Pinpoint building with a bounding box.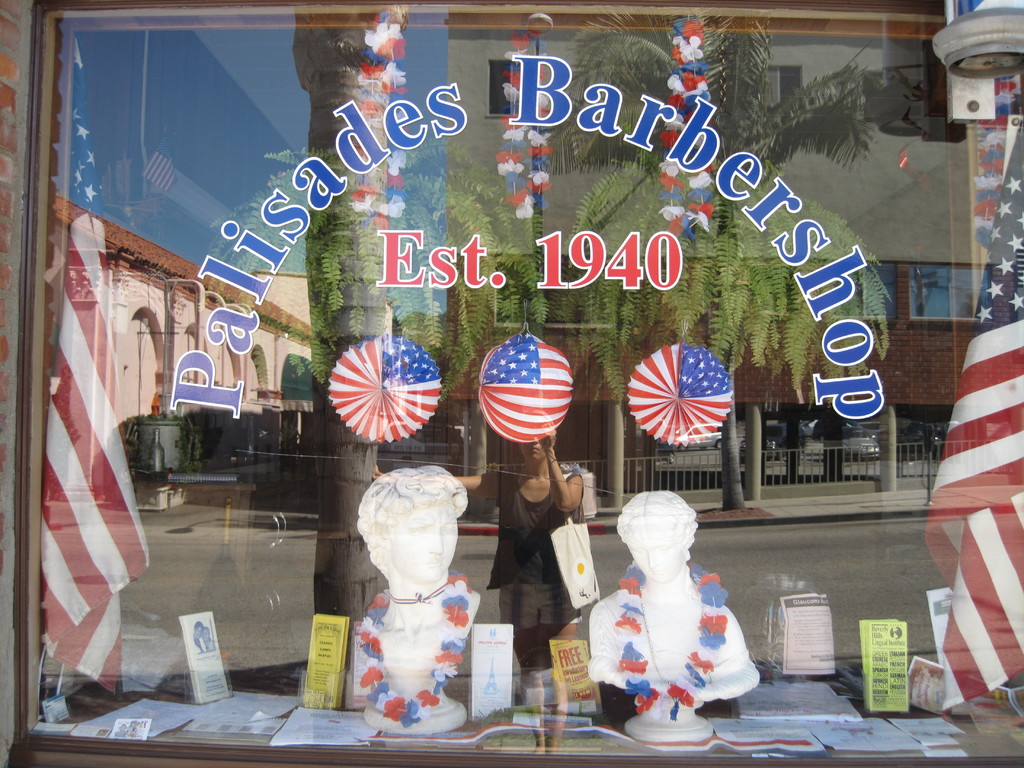
(439,0,1018,514).
